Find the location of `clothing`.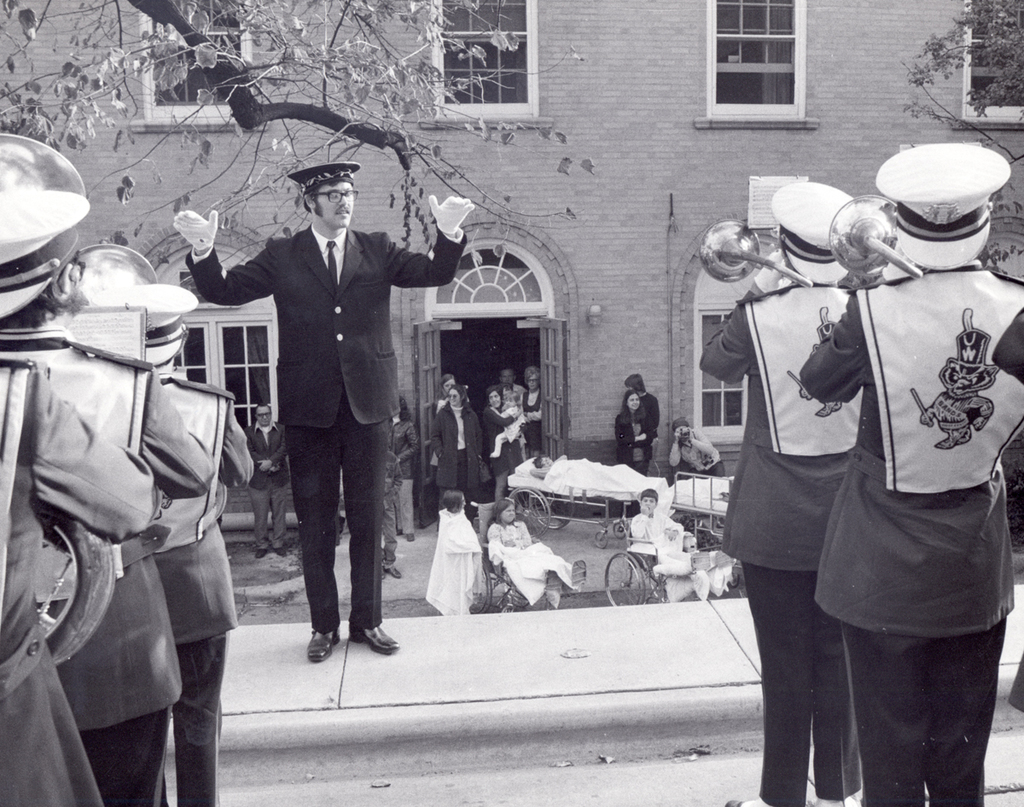
Location: [x1=385, y1=420, x2=422, y2=531].
